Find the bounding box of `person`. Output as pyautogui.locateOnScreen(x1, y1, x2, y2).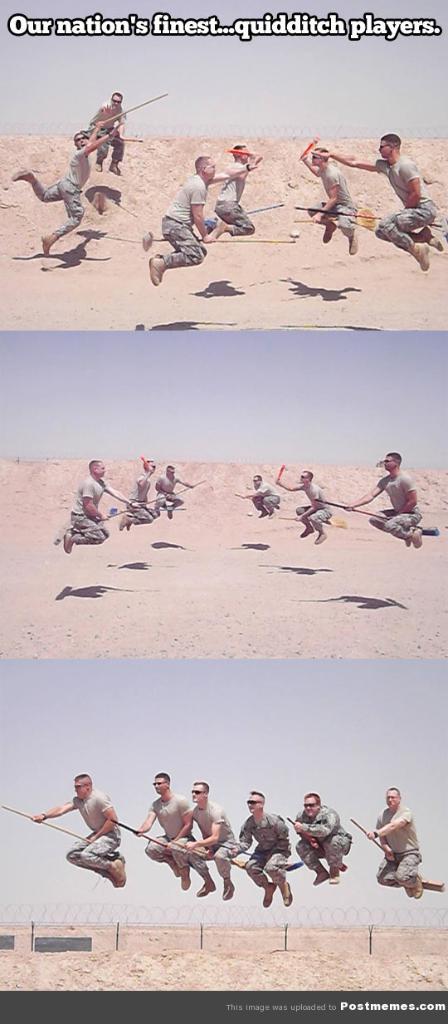
pyautogui.locateOnScreen(373, 790, 426, 905).
